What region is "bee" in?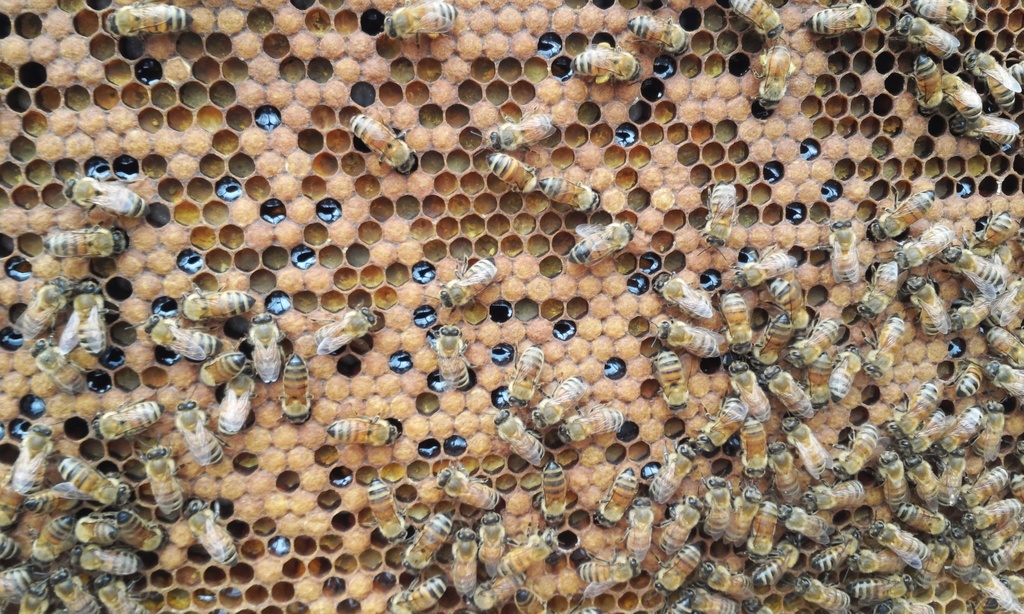
[768,269,808,333].
